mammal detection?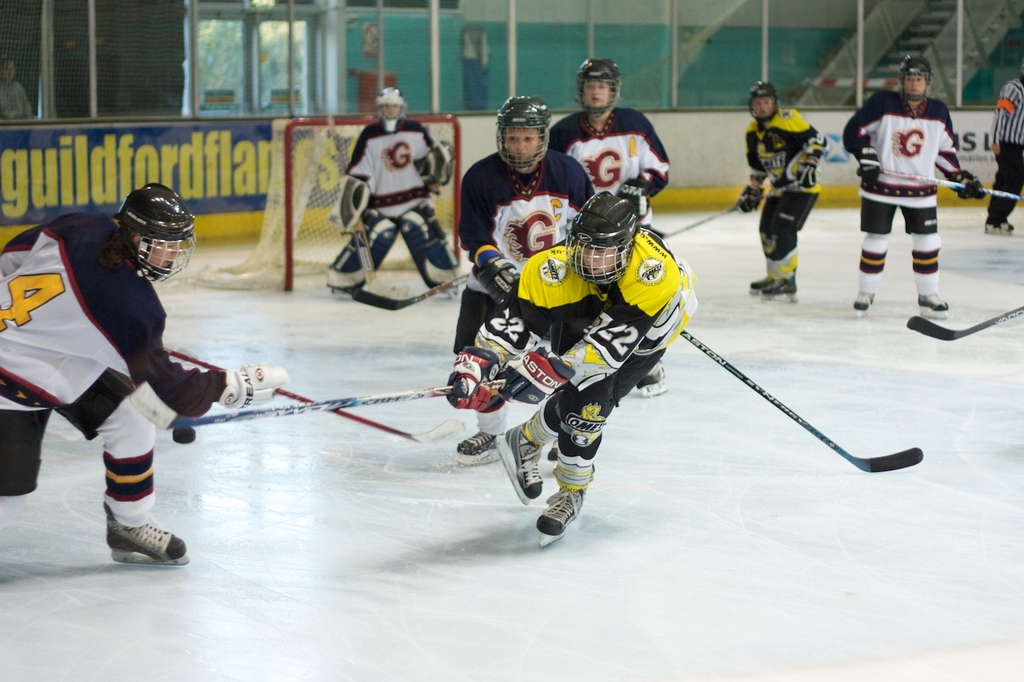
{"left": 329, "top": 89, "right": 457, "bottom": 292}
